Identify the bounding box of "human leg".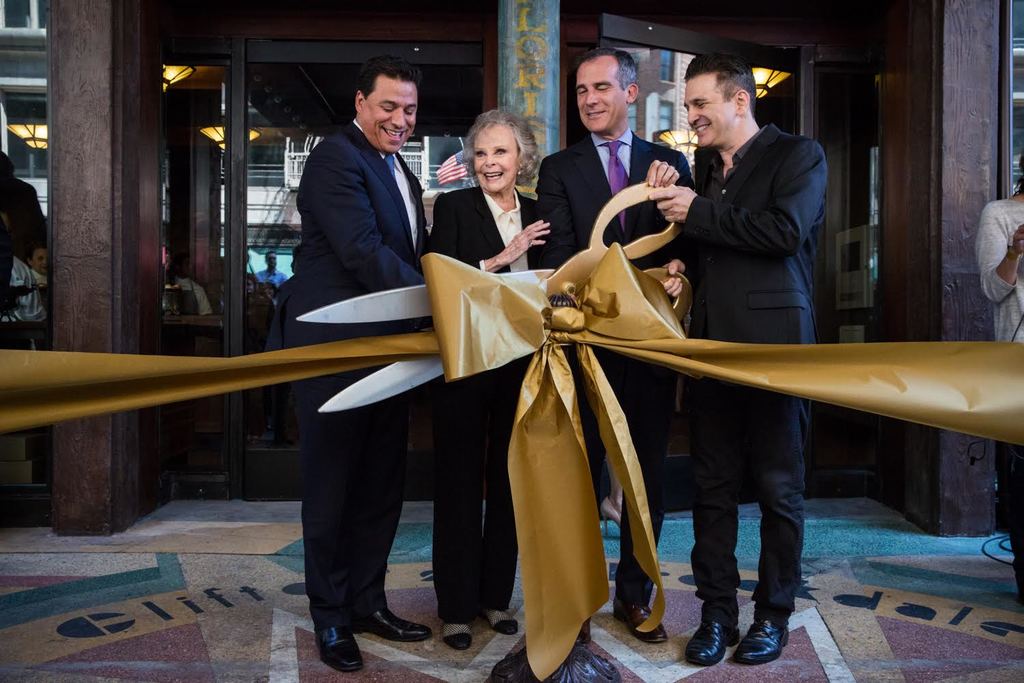
(681, 419, 742, 667).
